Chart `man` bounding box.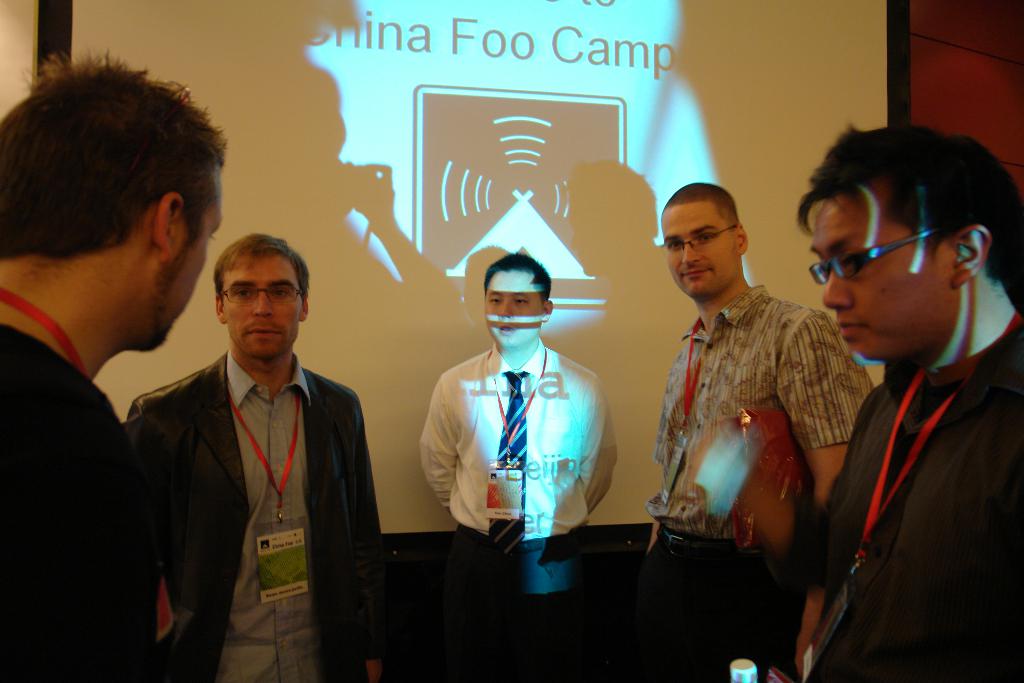
Charted: {"left": 635, "top": 181, "right": 875, "bottom": 682}.
